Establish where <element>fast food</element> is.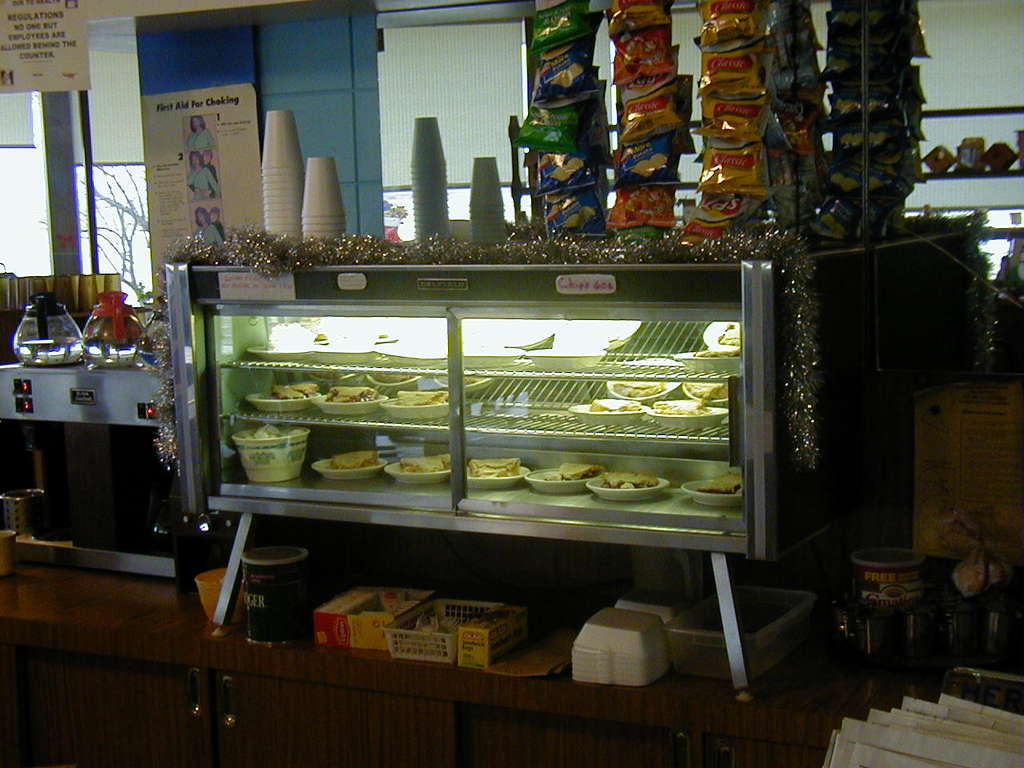
Established at box=[312, 370, 352, 374].
